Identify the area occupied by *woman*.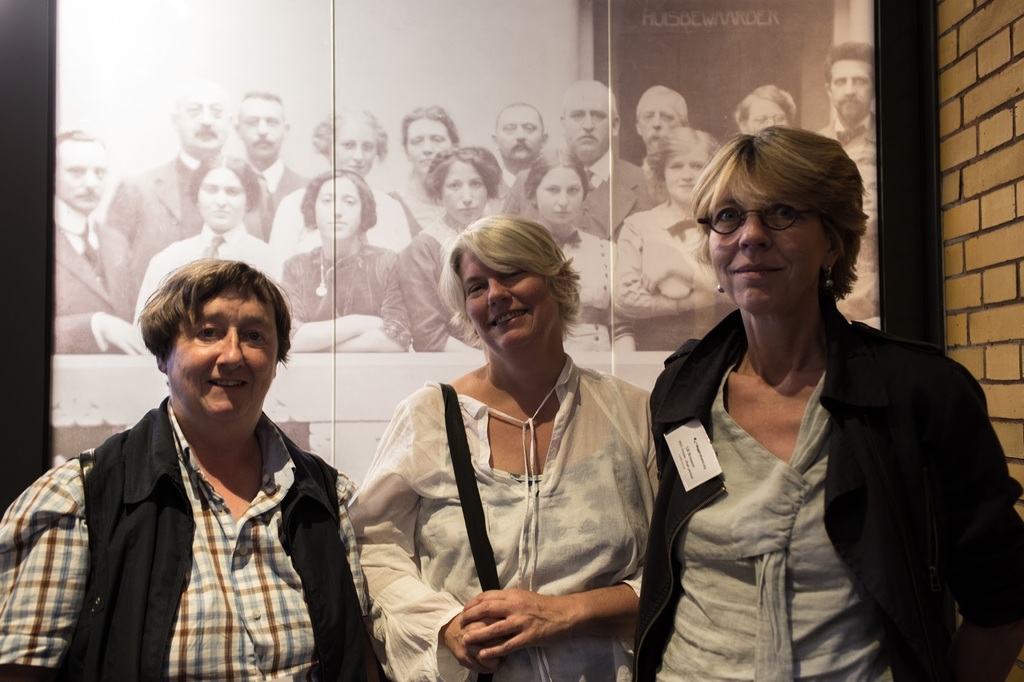
Area: x1=635, y1=125, x2=1023, y2=681.
